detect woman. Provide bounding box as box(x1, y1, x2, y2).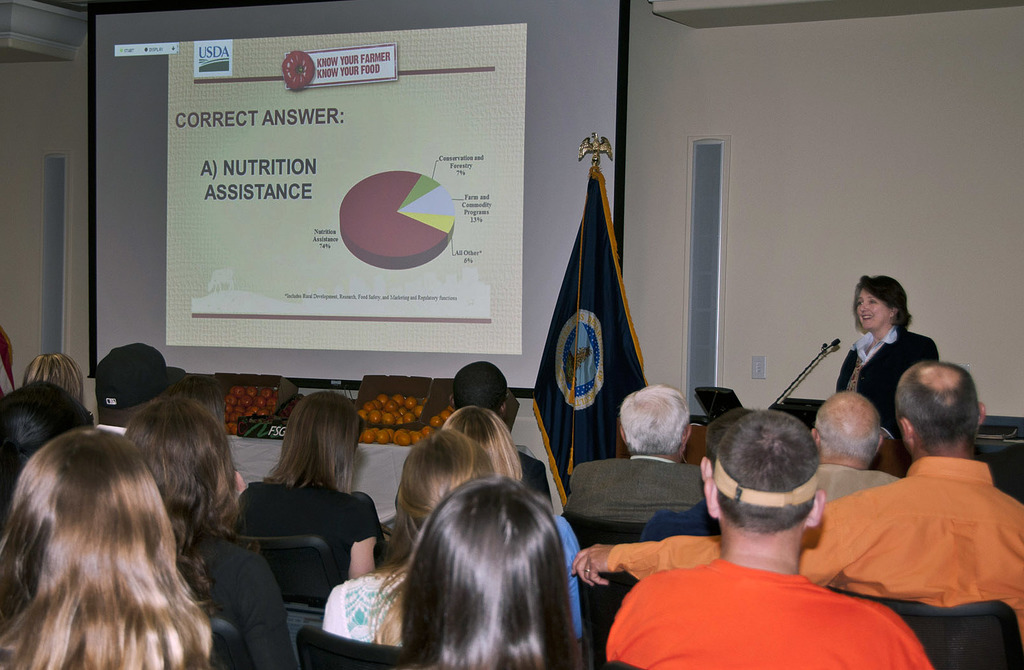
box(0, 424, 245, 666).
